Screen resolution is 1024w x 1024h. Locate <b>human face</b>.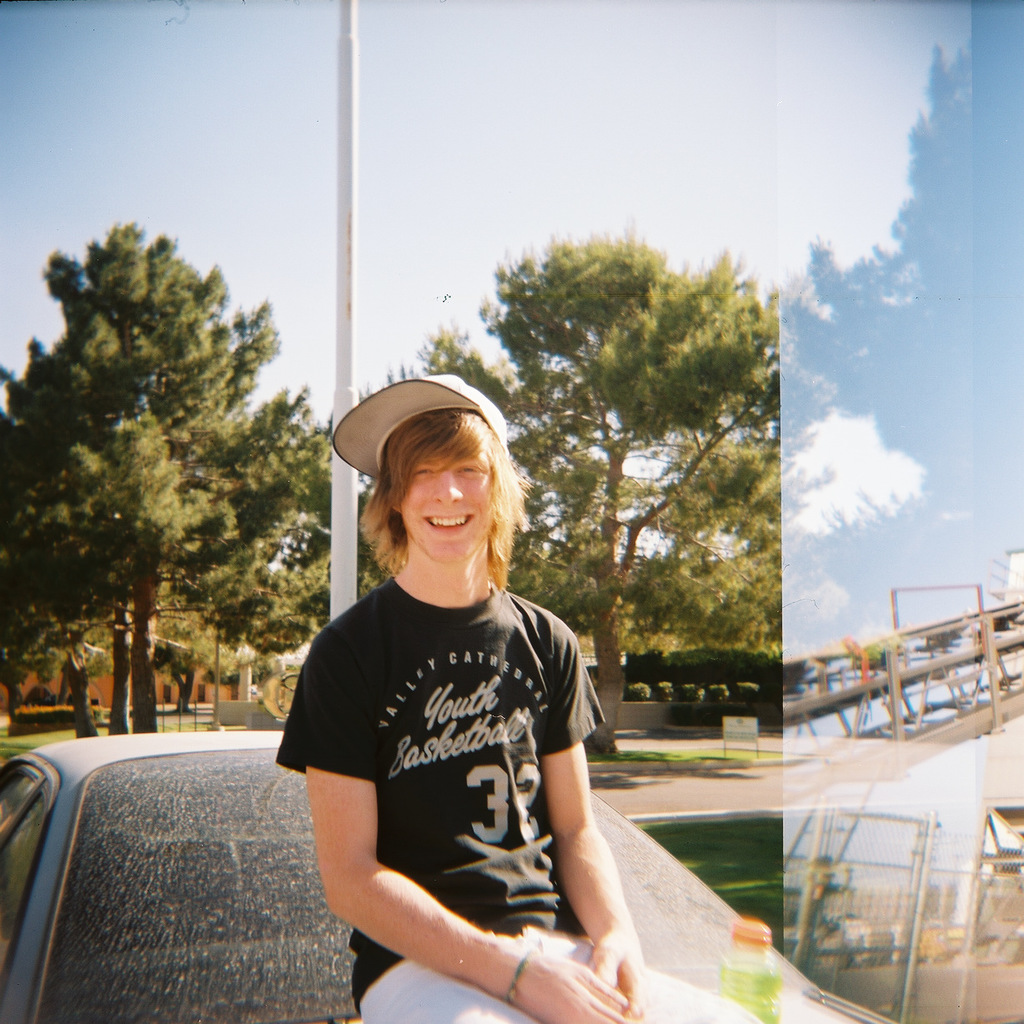
locate(404, 455, 491, 563).
